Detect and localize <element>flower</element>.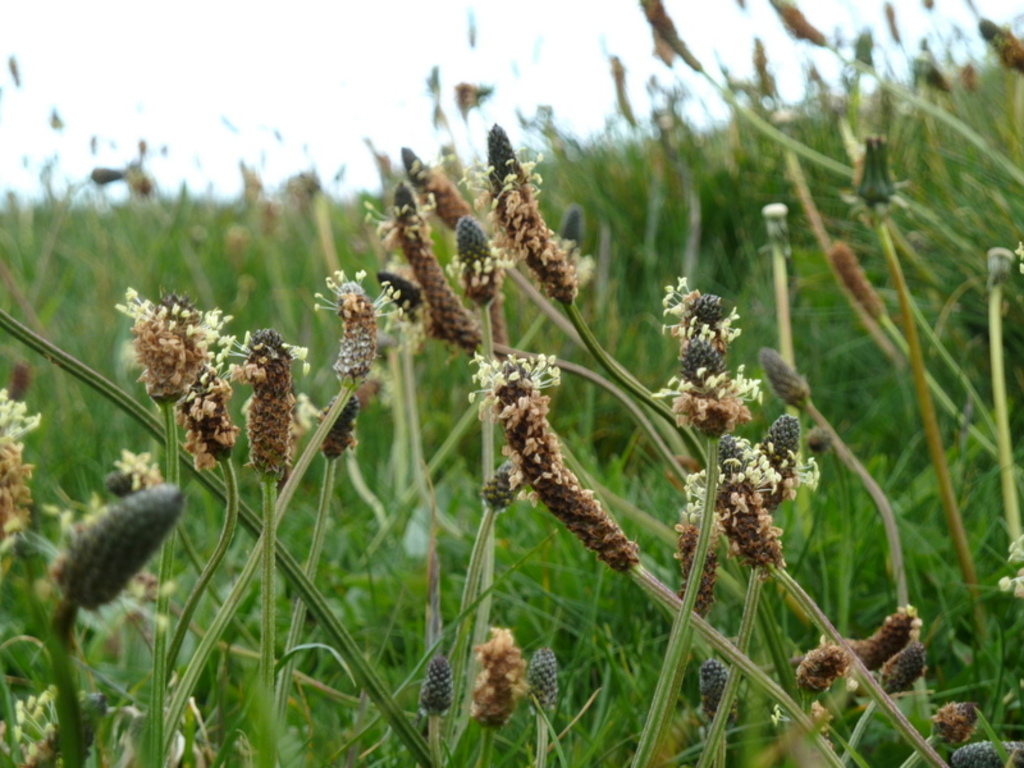
Localized at bbox=[698, 657, 736, 728].
